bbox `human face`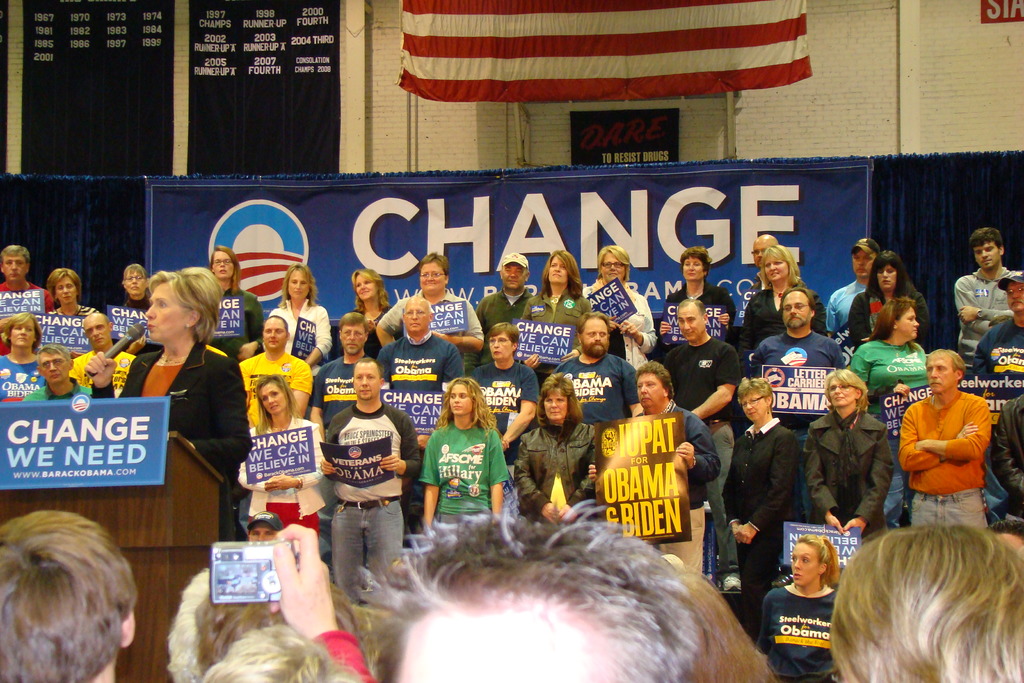
973, 240, 997, 269
